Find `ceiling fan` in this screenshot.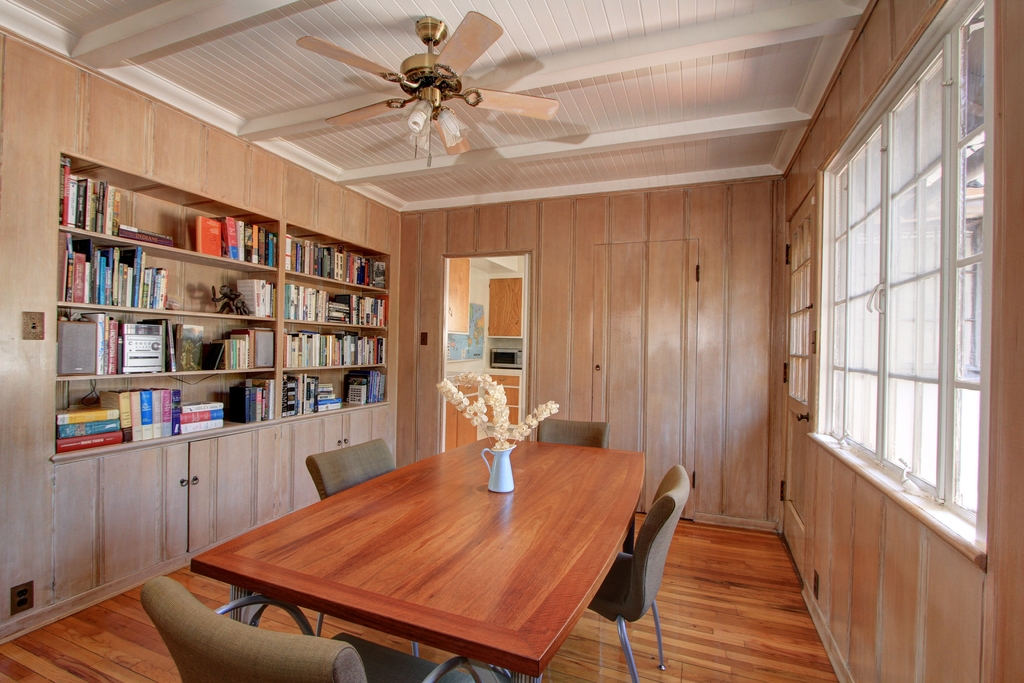
The bounding box for `ceiling fan` is l=296, t=12, r=554, b=160.
